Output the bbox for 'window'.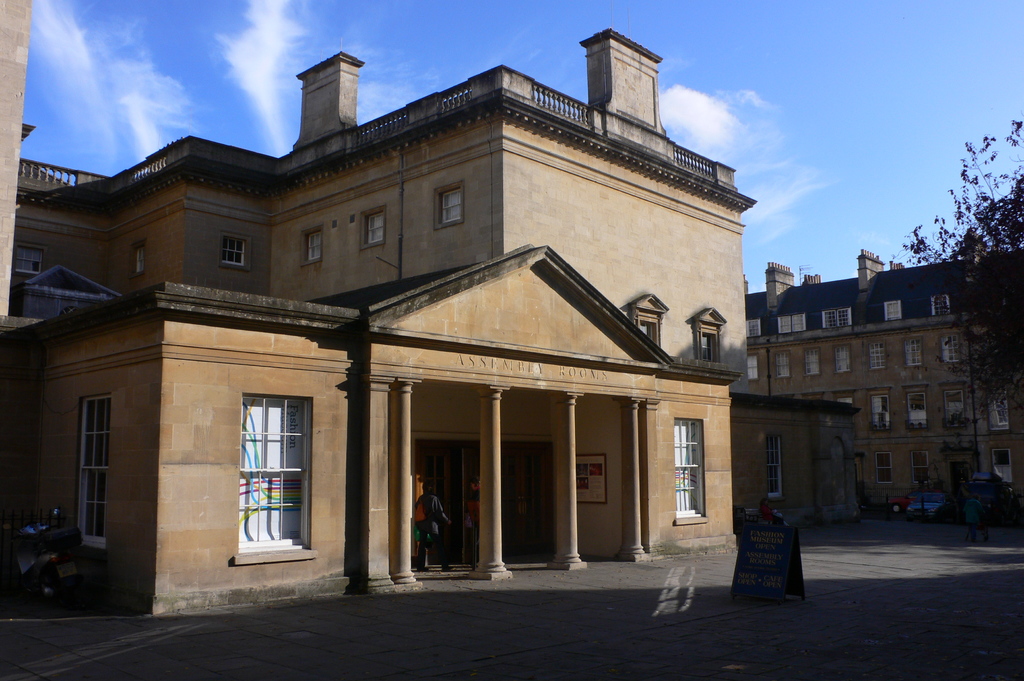
locate(908, 337, 925, 374).
